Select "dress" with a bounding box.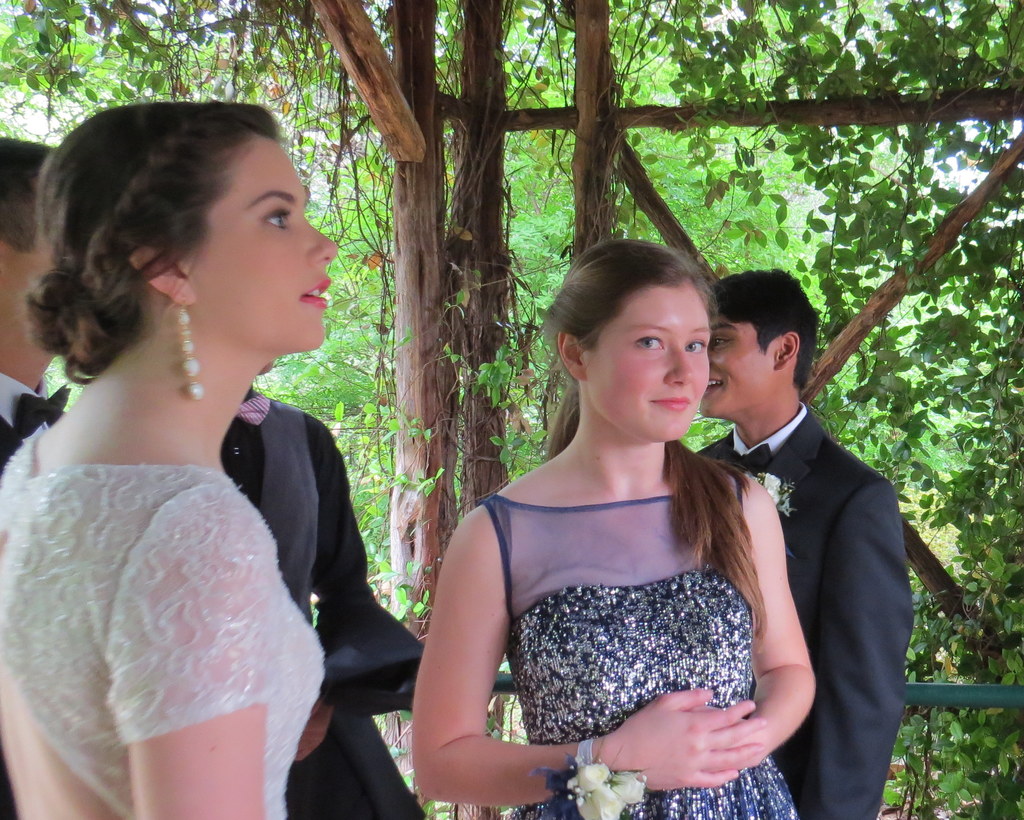
Rect(480, 493, 797, 819).
